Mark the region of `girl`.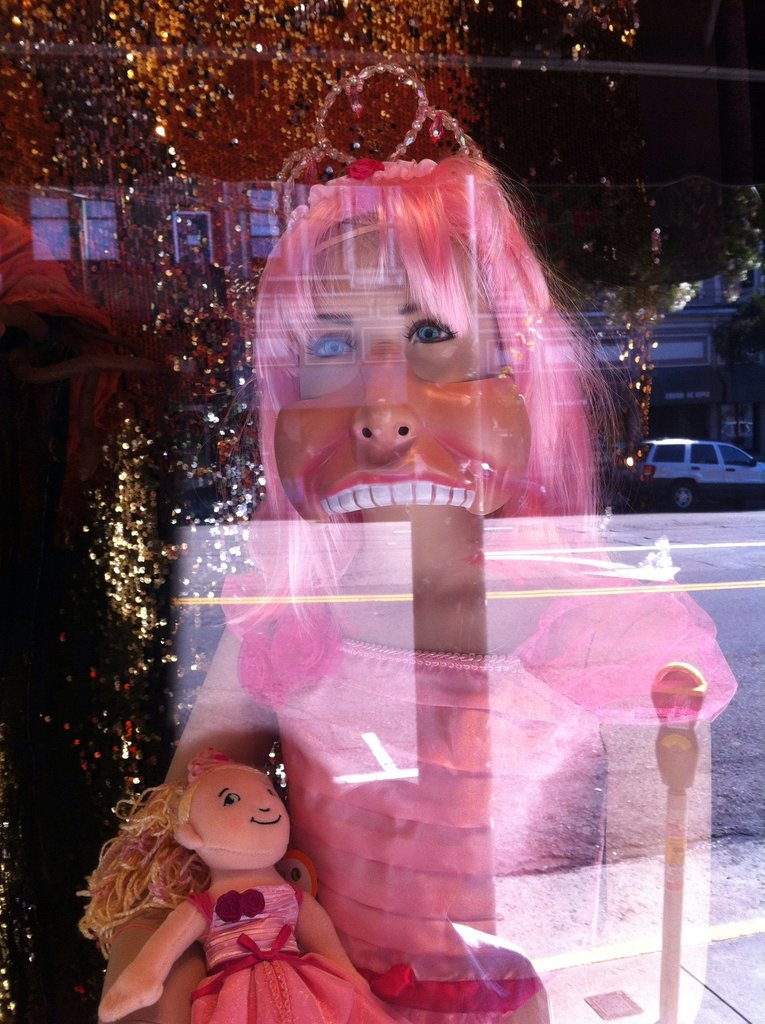
Region: bbox(77, 744, 396, 1023).
